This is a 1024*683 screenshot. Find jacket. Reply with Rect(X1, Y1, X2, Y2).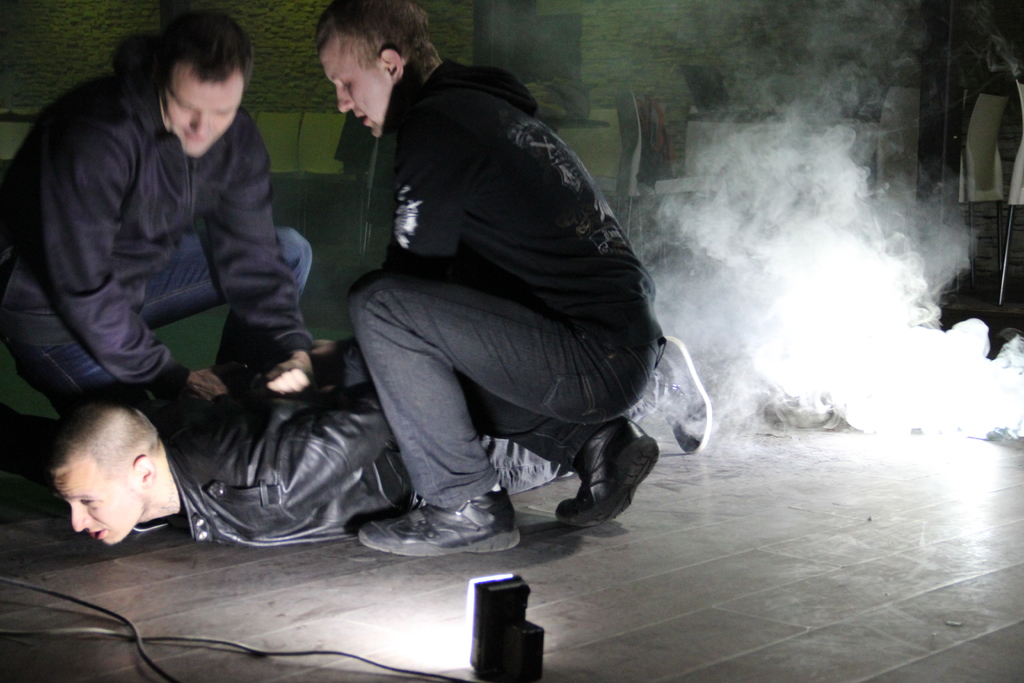
Rect(370, 43, 697, 409).
